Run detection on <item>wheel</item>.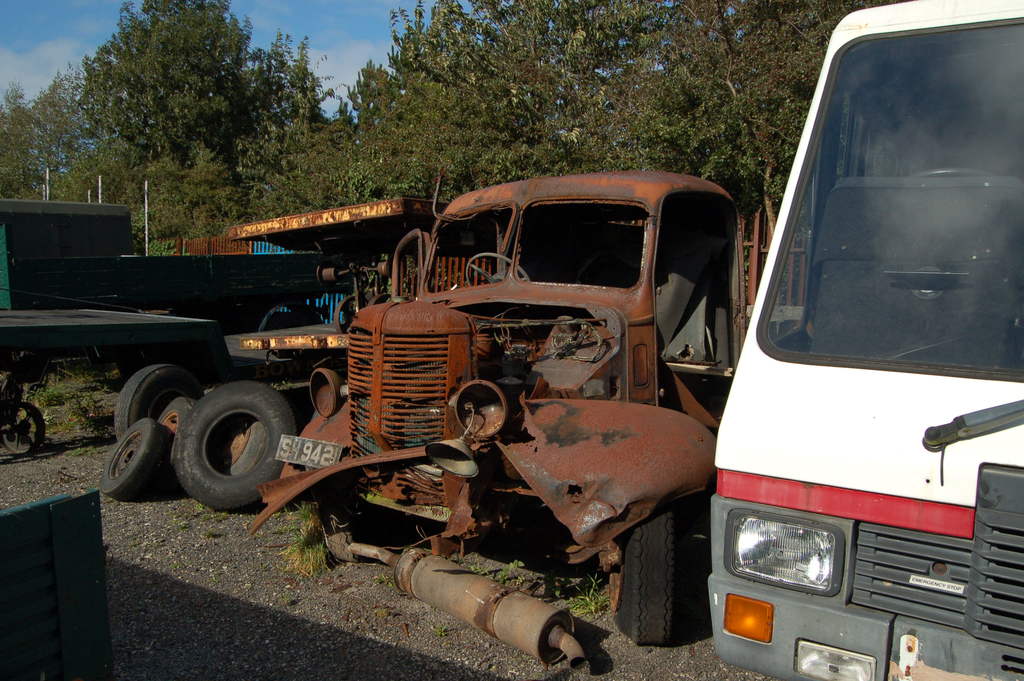
Result: rect(117, 365, 202, 437).
